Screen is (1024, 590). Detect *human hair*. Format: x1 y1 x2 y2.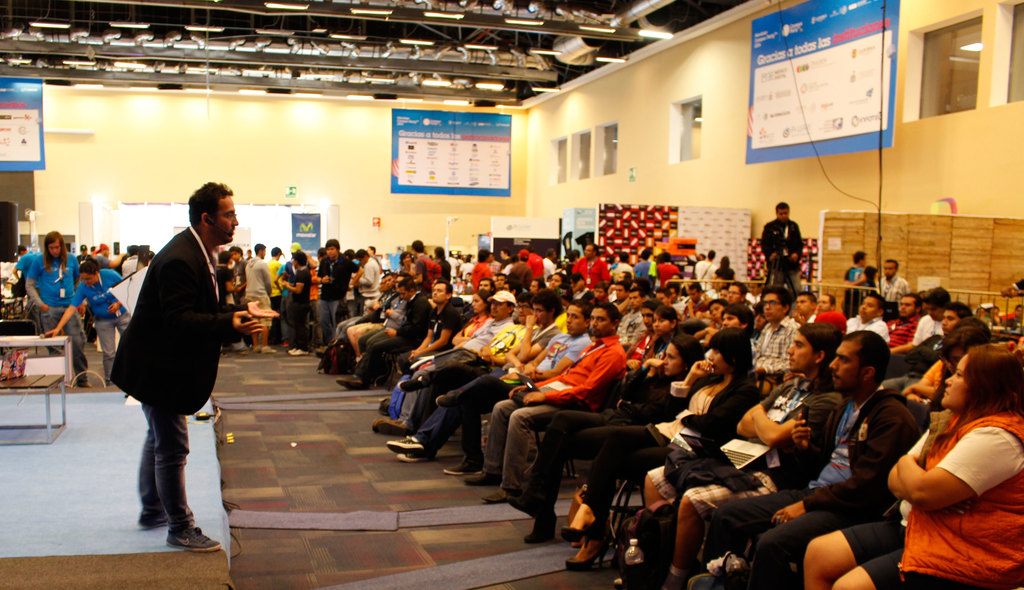
655 304 676 330.
